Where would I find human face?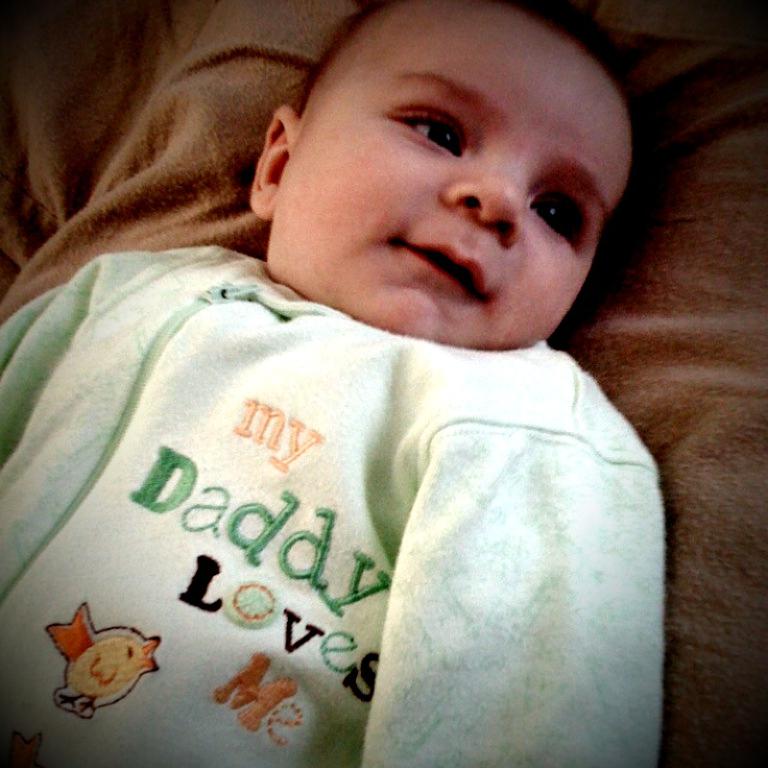
At box=[261, 0, 634, 349].
